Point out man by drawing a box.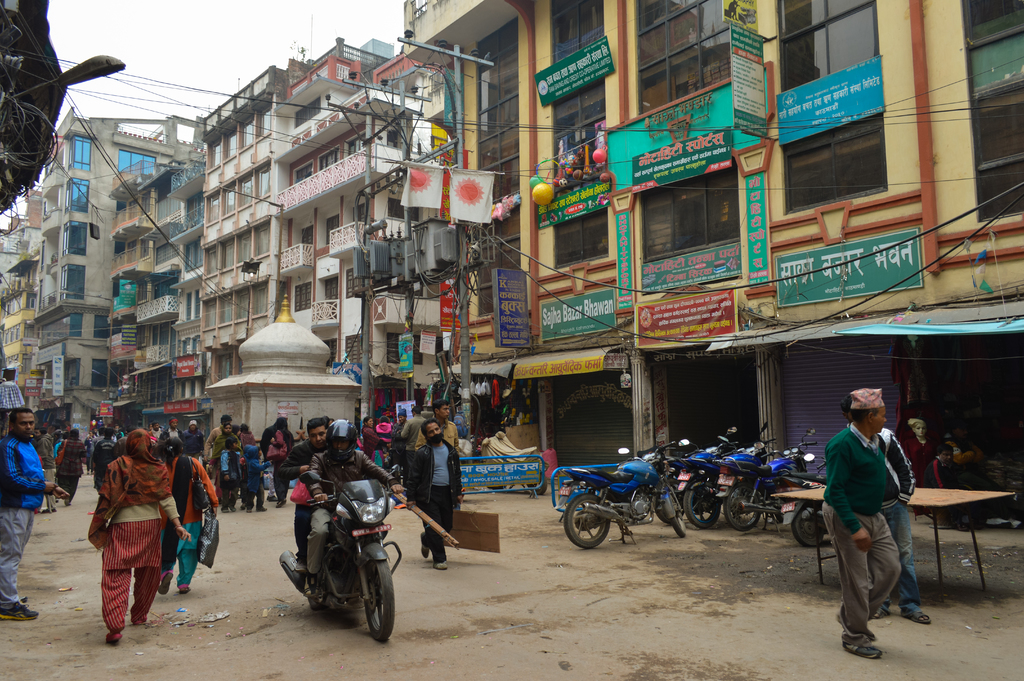
bbox(824, 392, 899, 655).
